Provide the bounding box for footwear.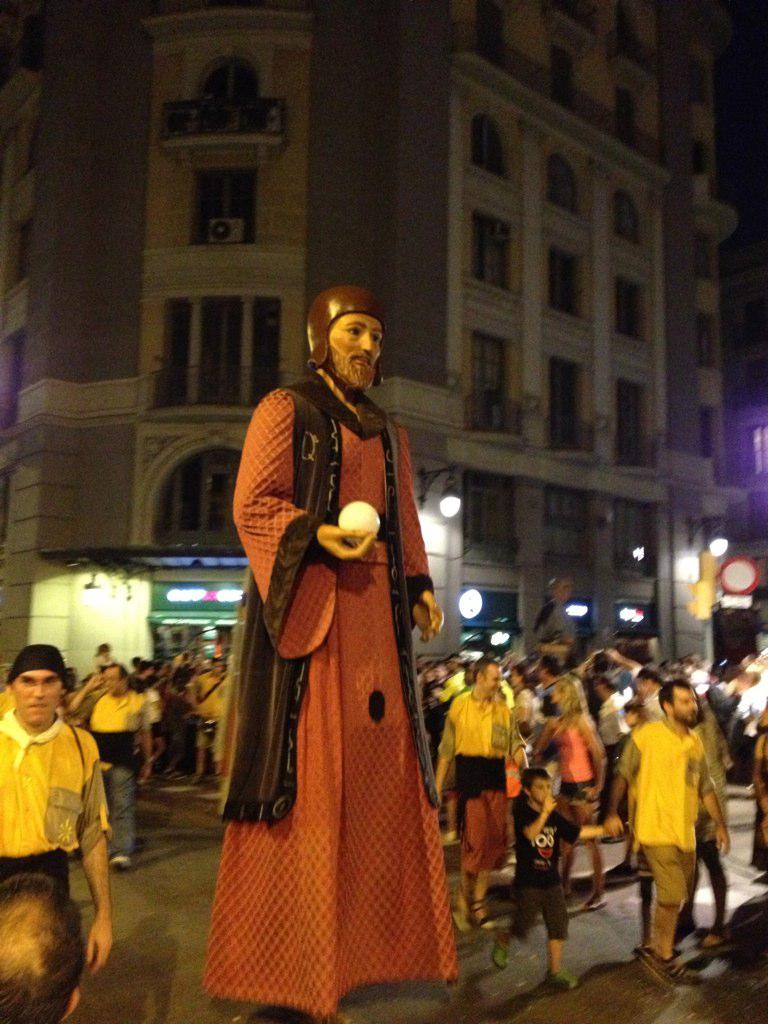
Rect(545, 967, 575, 986).
